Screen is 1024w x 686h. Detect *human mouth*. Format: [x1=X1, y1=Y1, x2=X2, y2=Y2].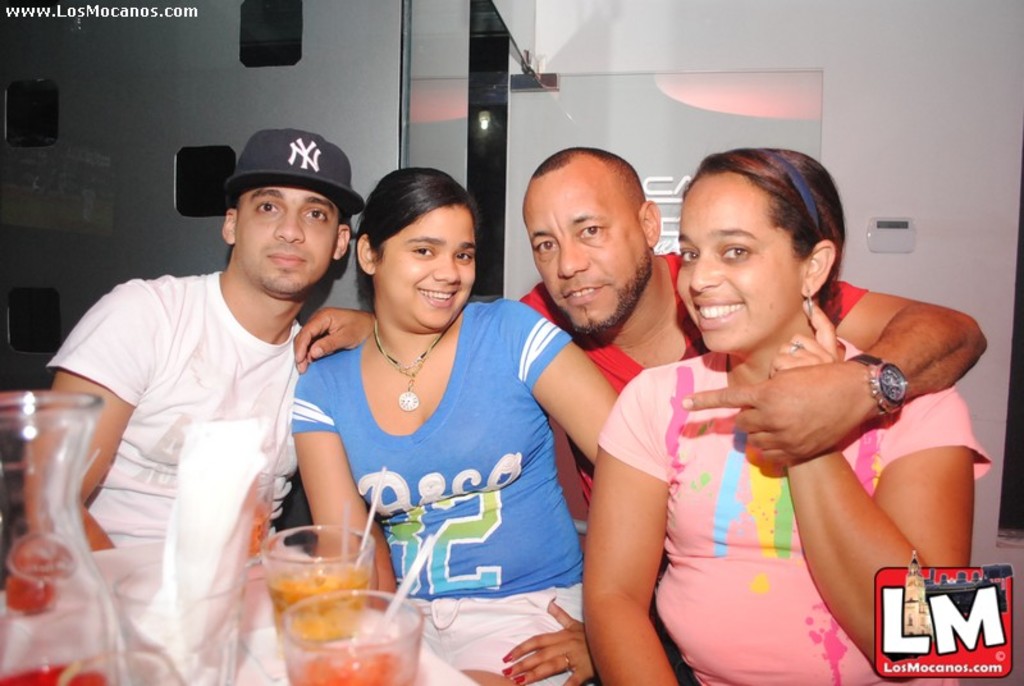
[x1=558, y1=279, x2=608, y2=303].
